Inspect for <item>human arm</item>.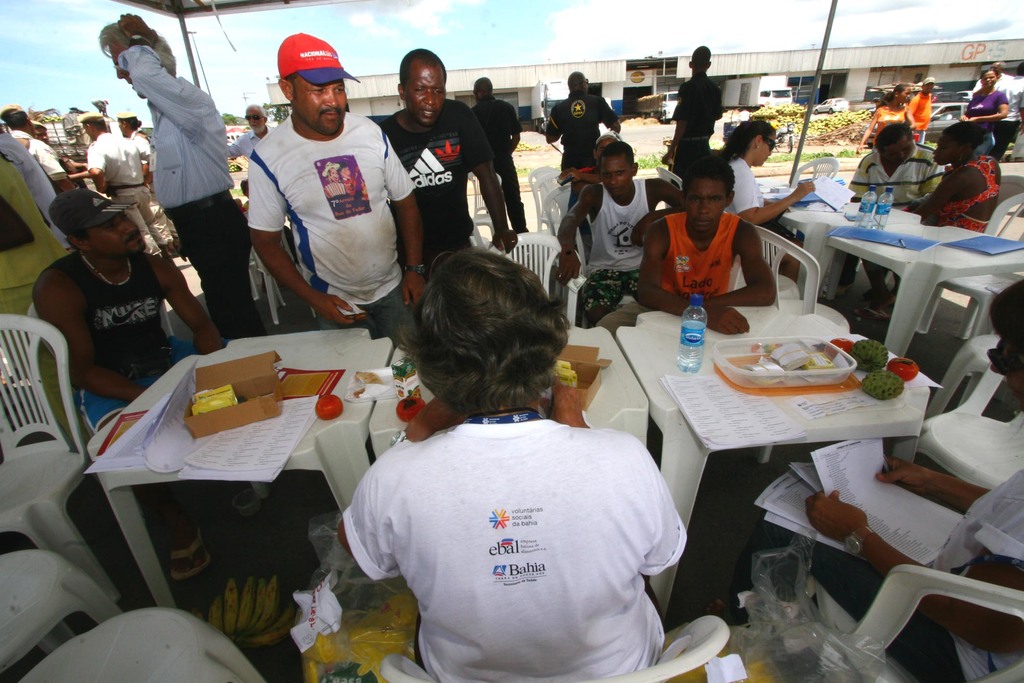
Inspection: x1=509, y1=103, x2=524, y2=154.
